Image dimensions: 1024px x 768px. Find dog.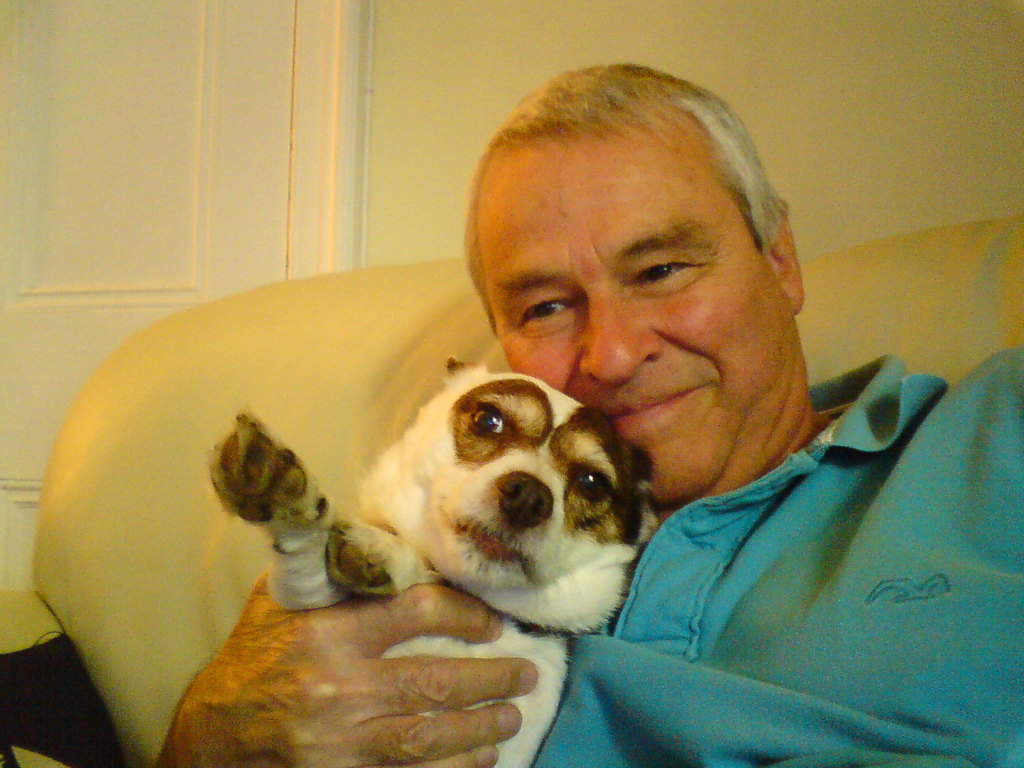
bbox=[209, 355, 662, 767].
